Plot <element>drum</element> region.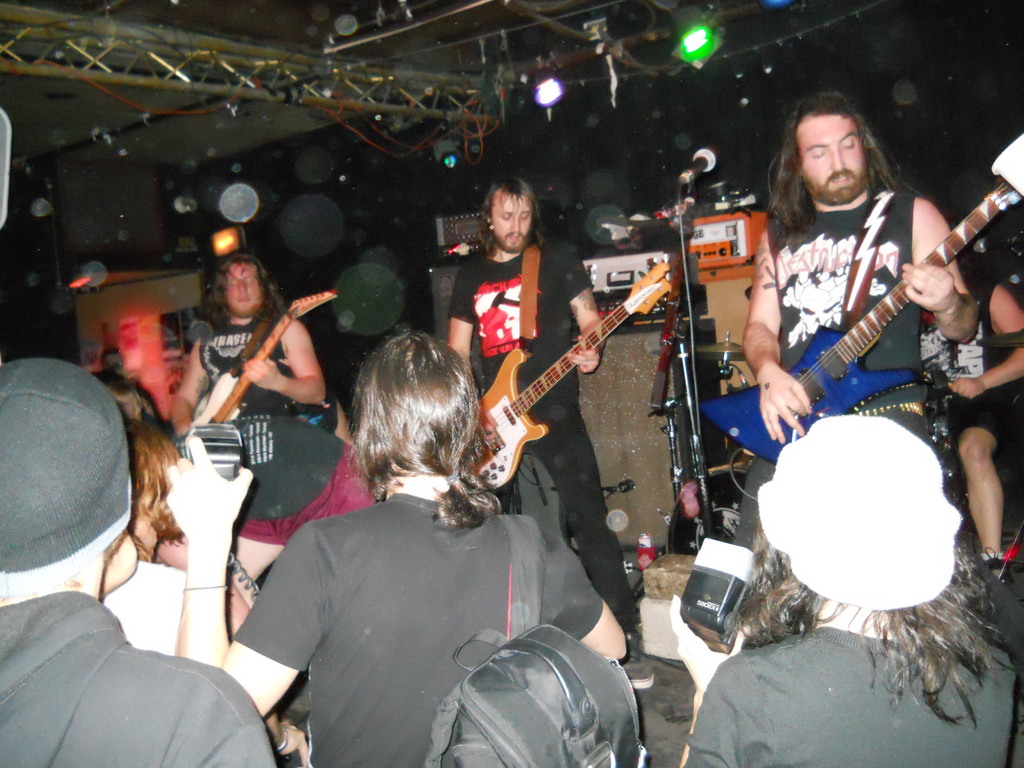
Plotted at 666:458:749:553.
